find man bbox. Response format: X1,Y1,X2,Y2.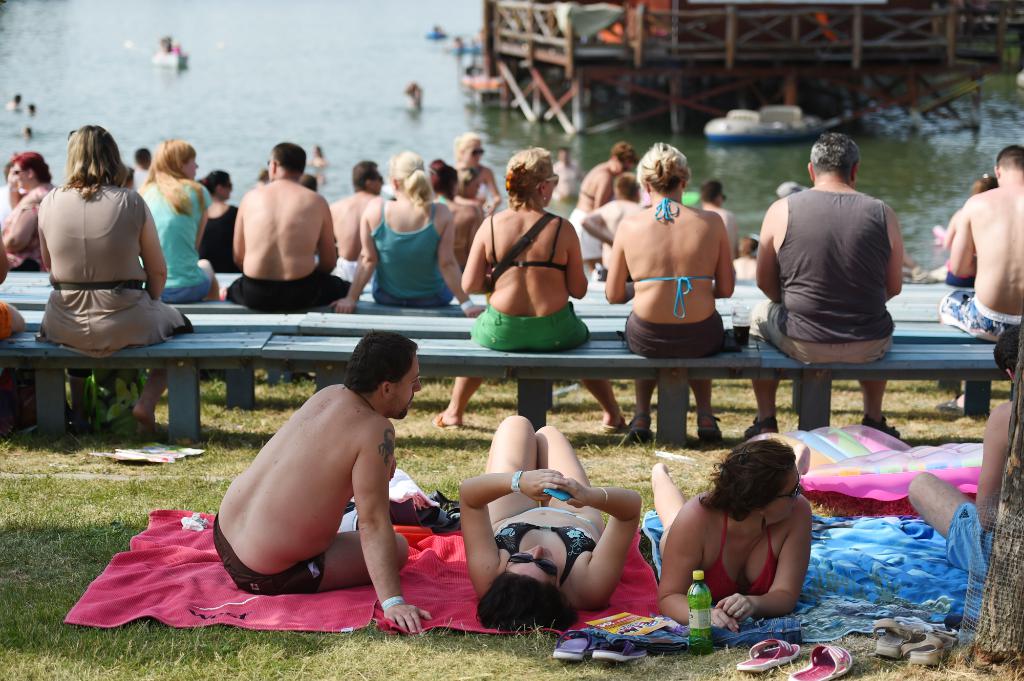
215,136,339,308.
